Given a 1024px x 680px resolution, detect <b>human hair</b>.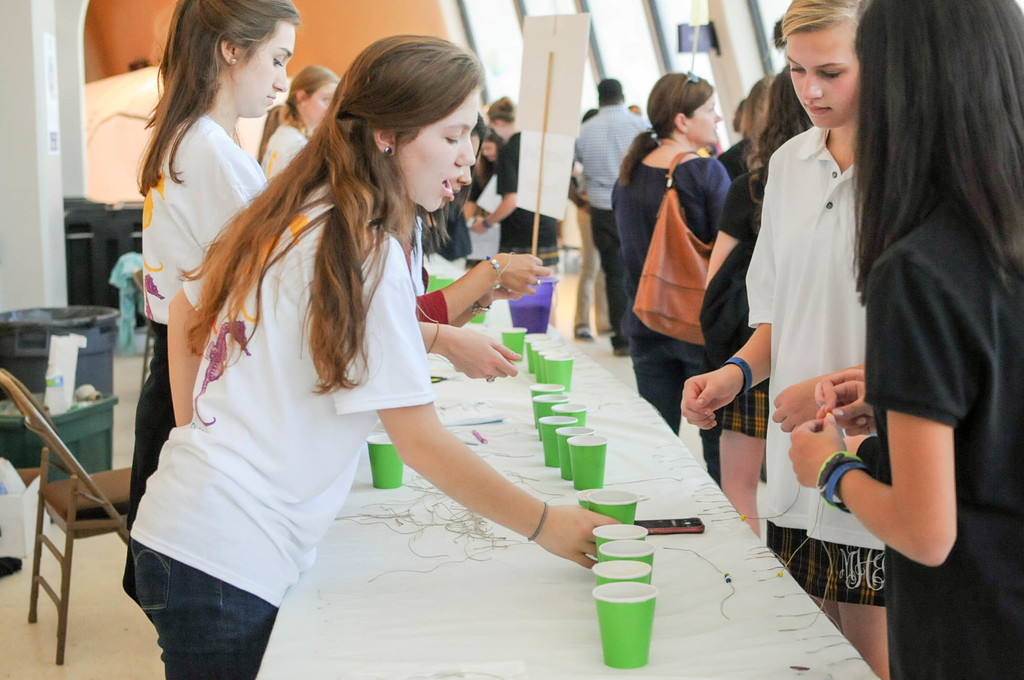
740,67,783,171.
